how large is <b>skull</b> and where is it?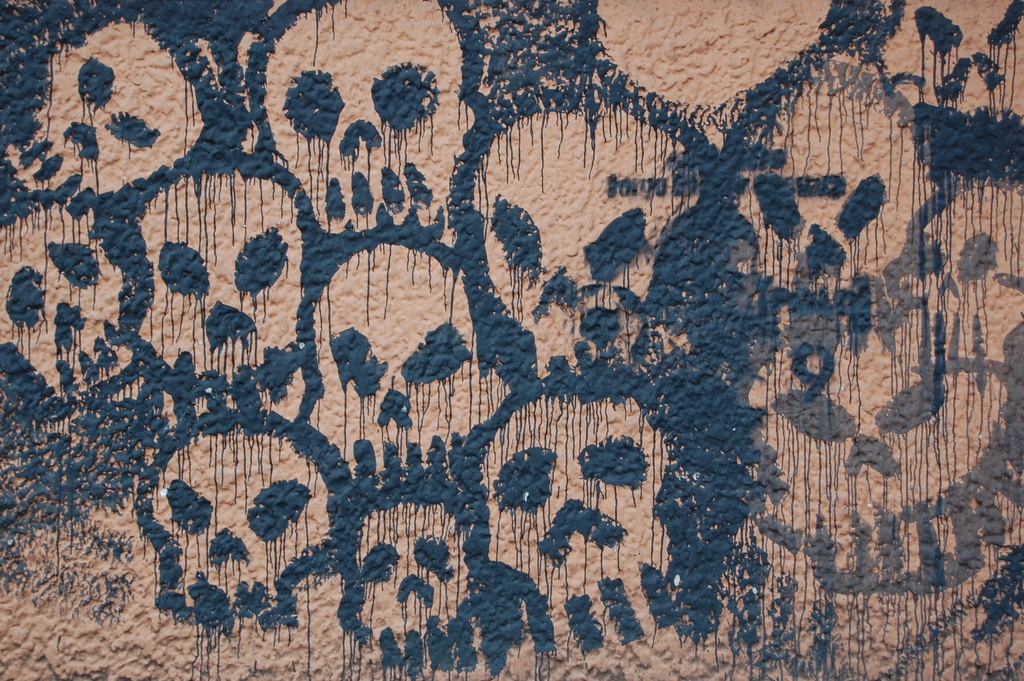
Bounding box: x1=469 y1=110 x2=702 y2=381.
